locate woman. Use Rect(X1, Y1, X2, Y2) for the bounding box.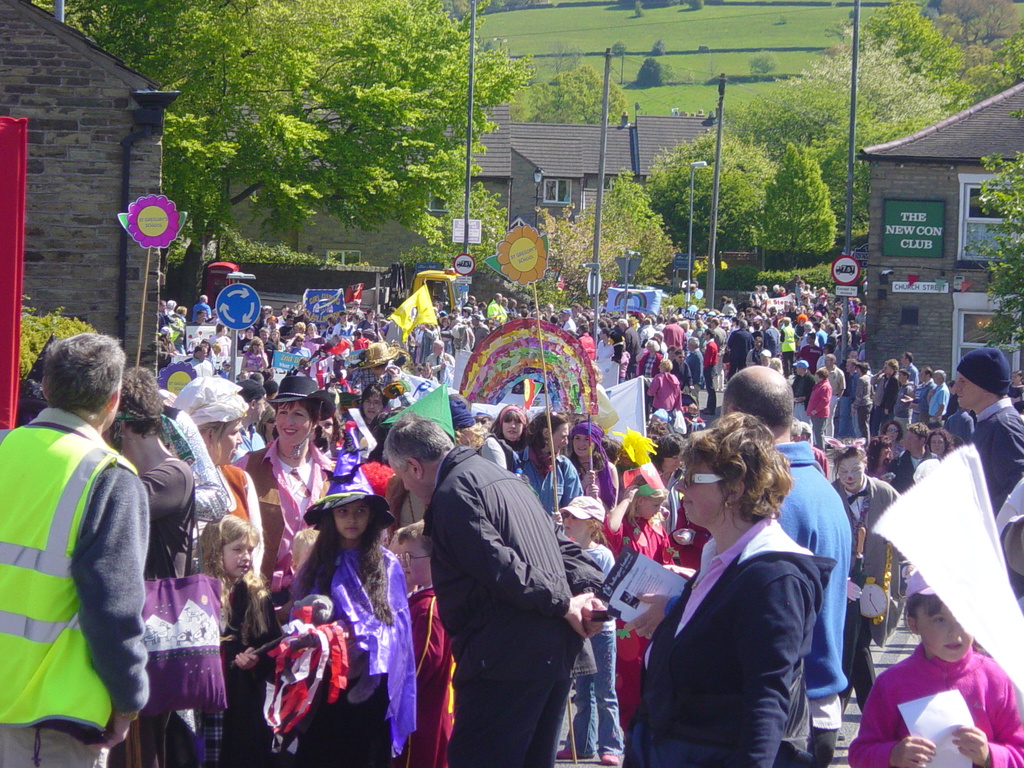
Rect(436, 315, 451, 332).
